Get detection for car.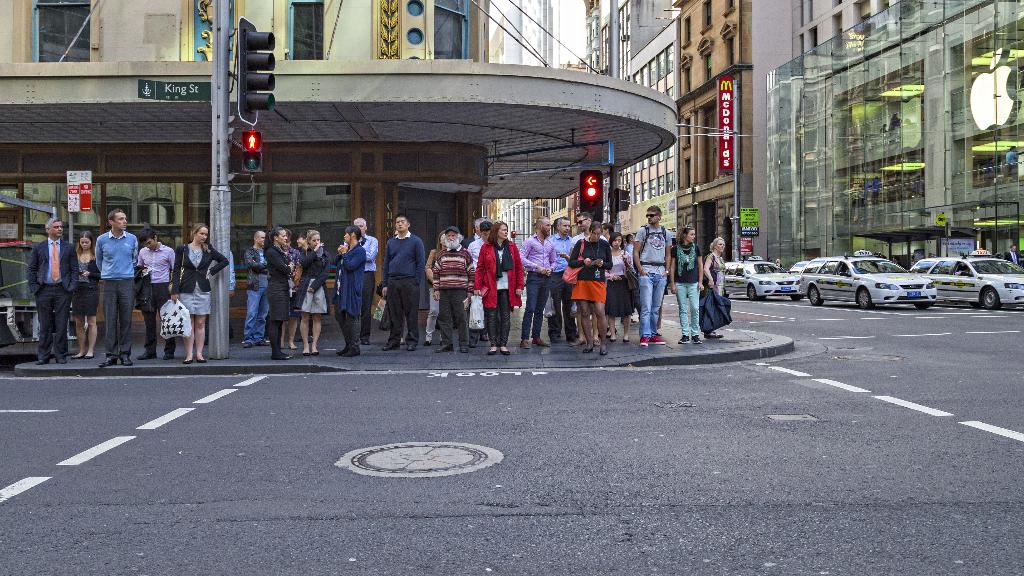
Detection: [913,254,1023,307].
